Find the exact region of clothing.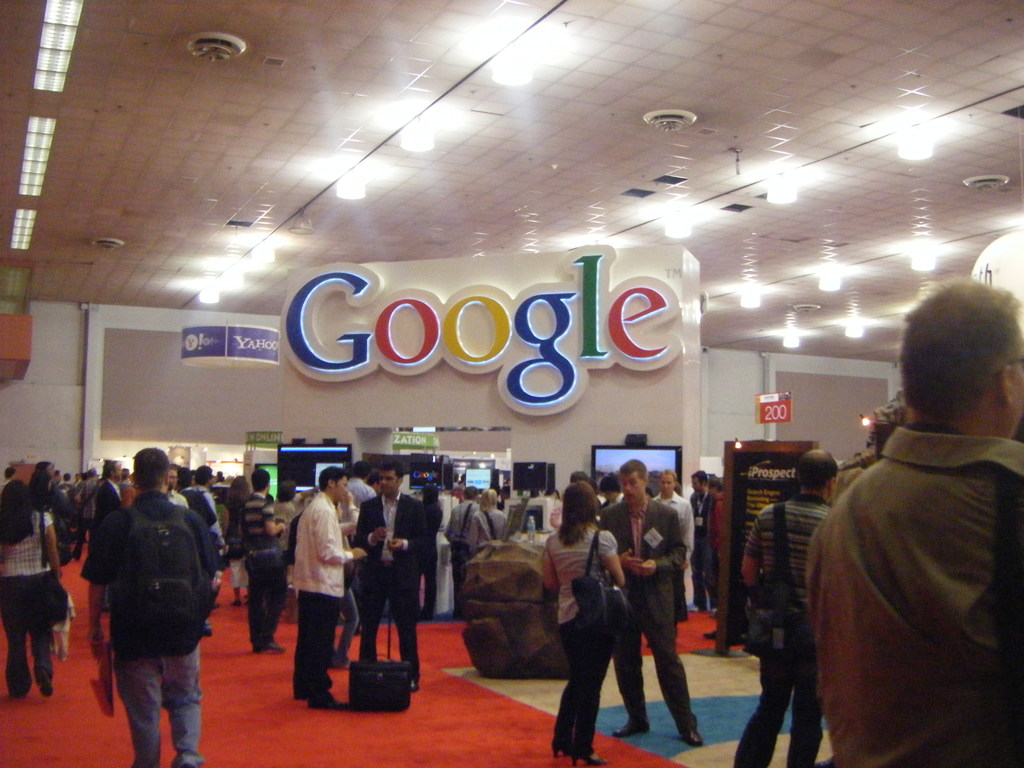
Exact region: {"x1": 243, "y1": 486, "x2": 287, "y2": 550}.
